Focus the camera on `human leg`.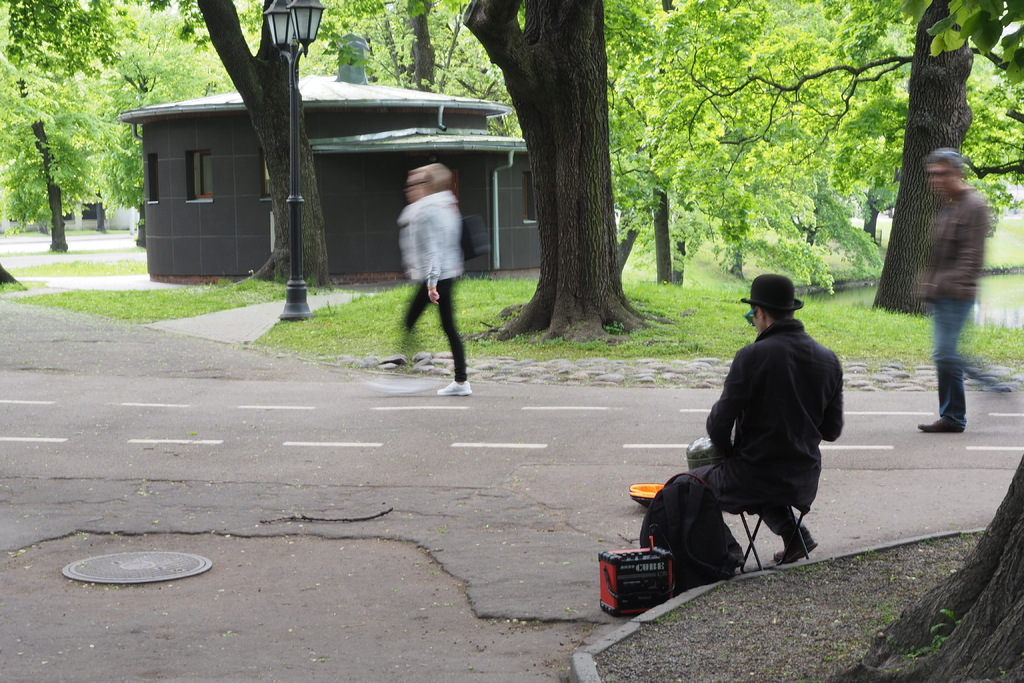
Focus region: box(673, 459, 741, 505).
